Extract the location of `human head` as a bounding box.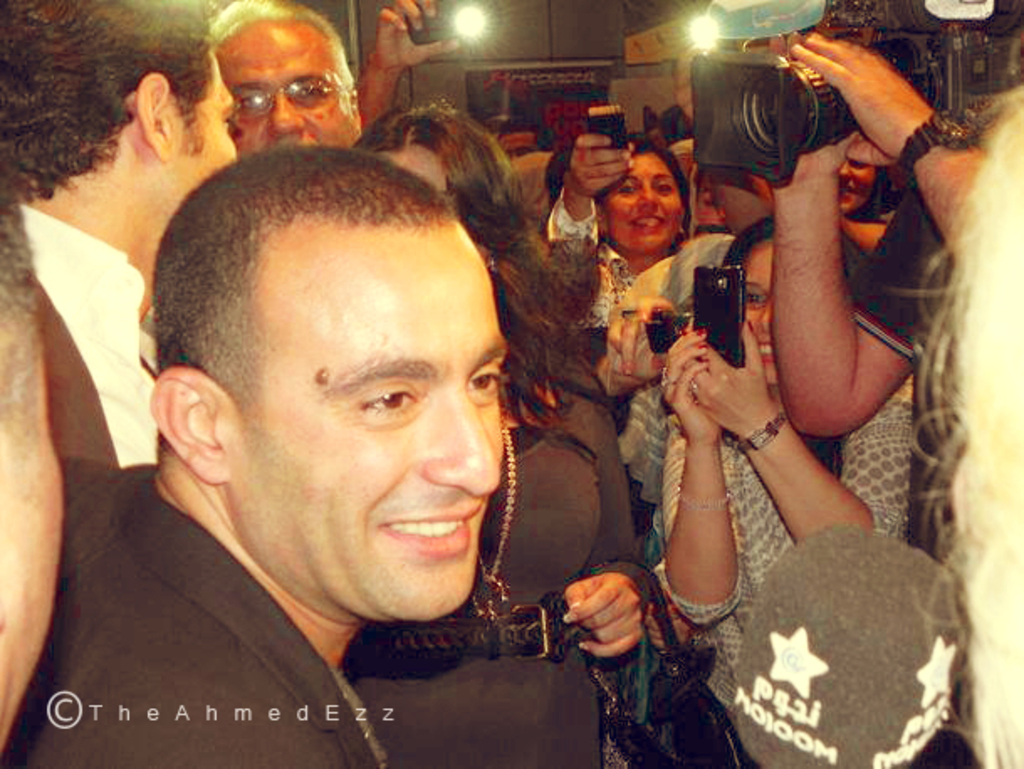
BBox(0, 173, 67, 754).
